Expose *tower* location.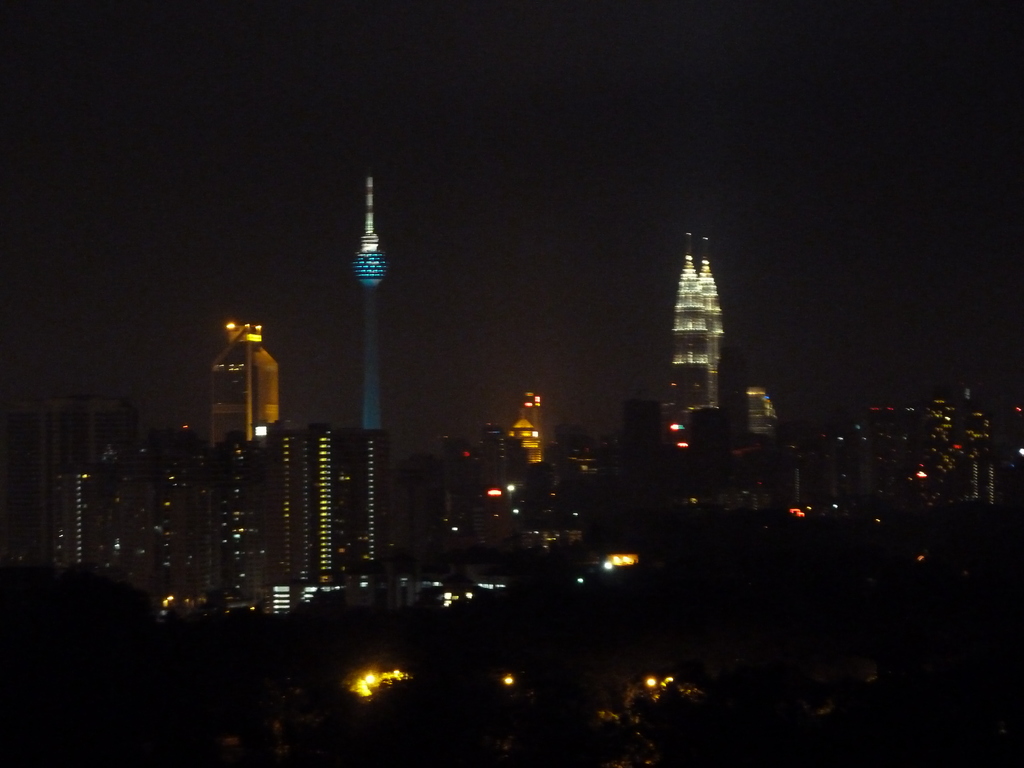
Exposed at <region>203, 316, 284, 460</region>.
